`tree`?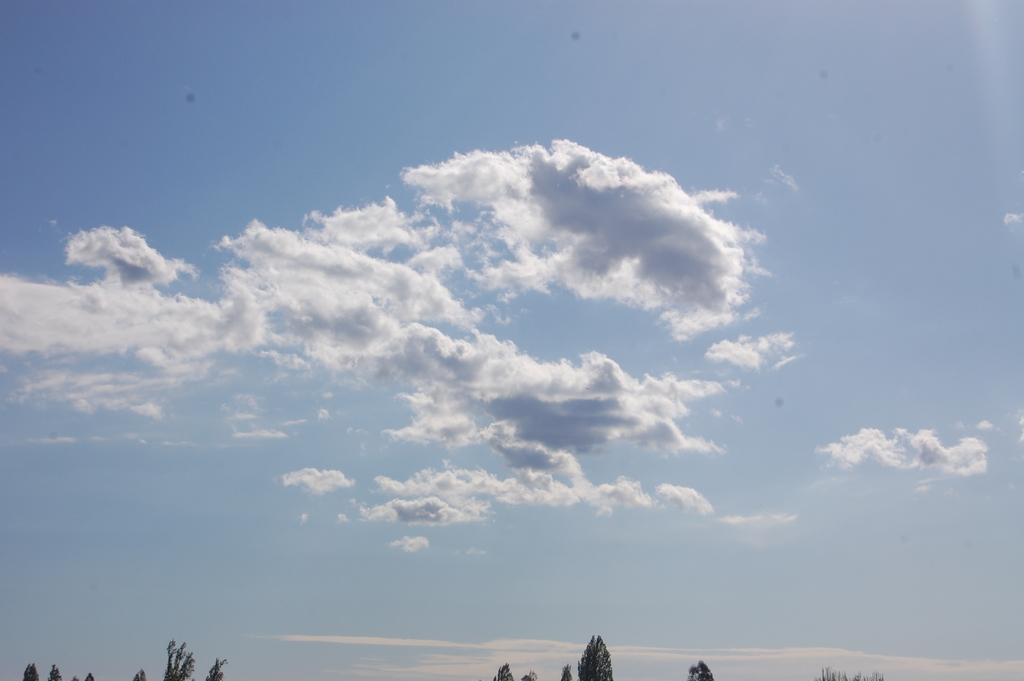
x1=686, y1=659, x2=714, y2=680
